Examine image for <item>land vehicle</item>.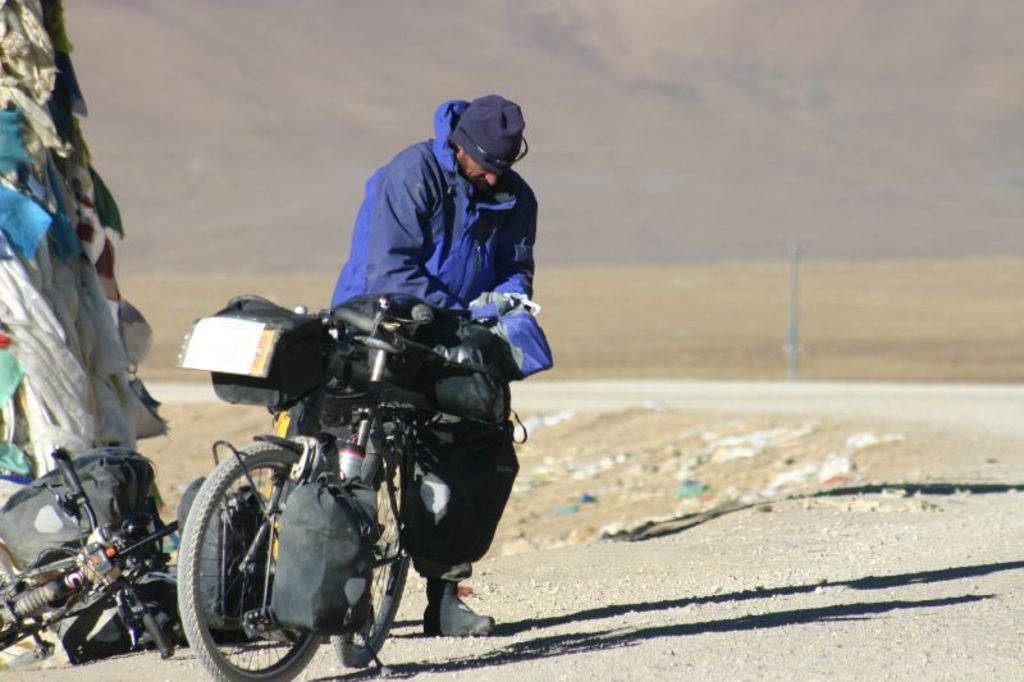
Examination result: bbox(0, 454, 274, 662).
